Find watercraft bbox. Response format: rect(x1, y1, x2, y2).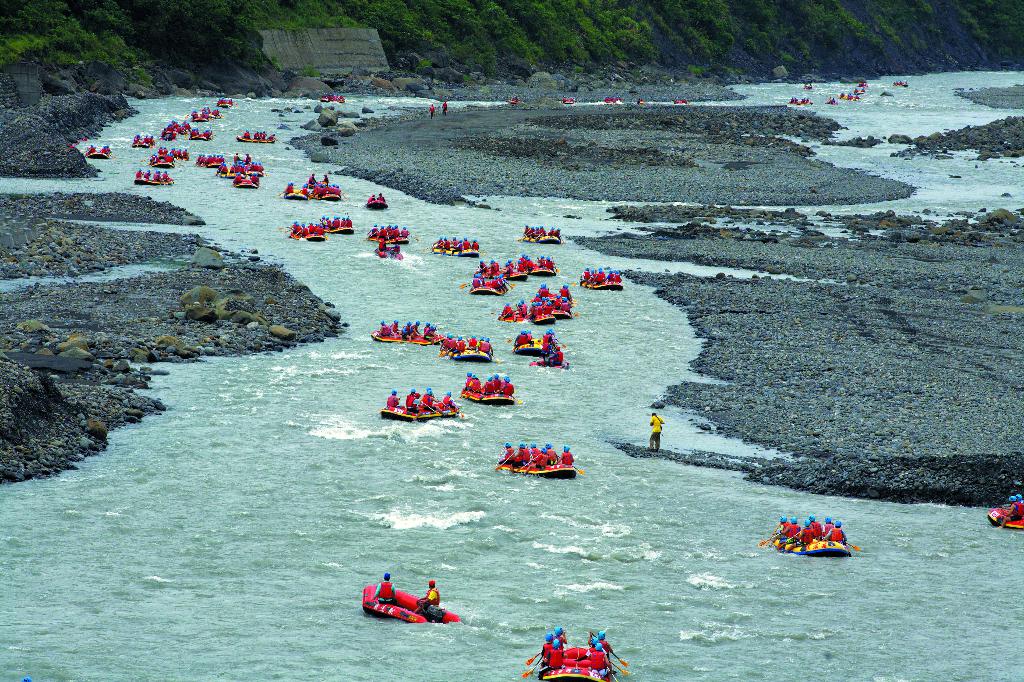
rect(508, 266, 527, 279).
